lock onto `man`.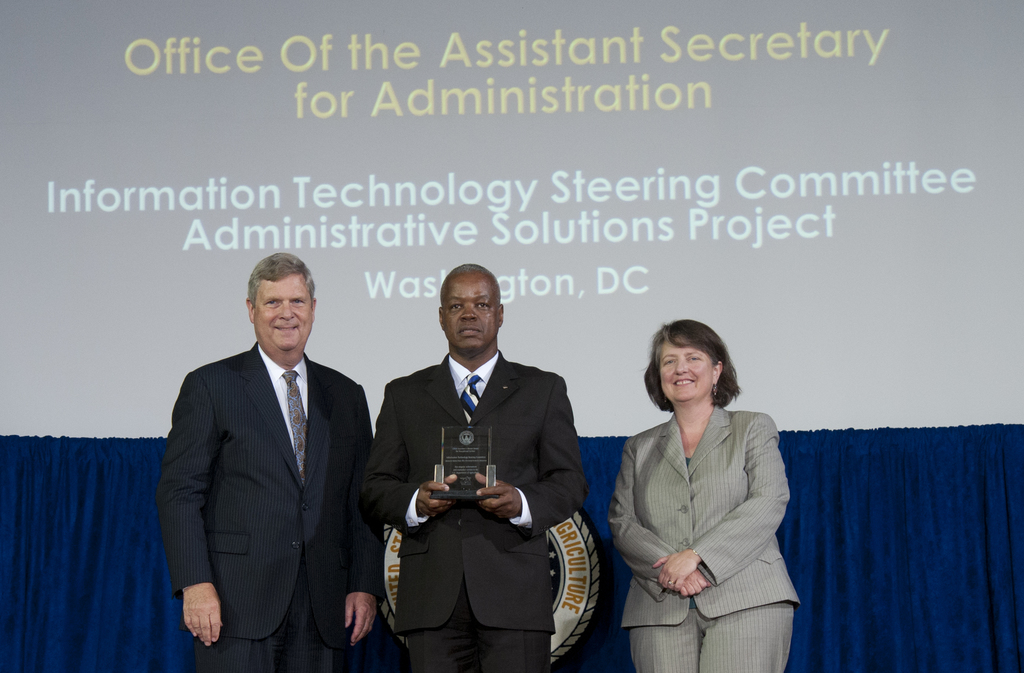
Locked: (left=148, top=247, right=388, bottom=672).
